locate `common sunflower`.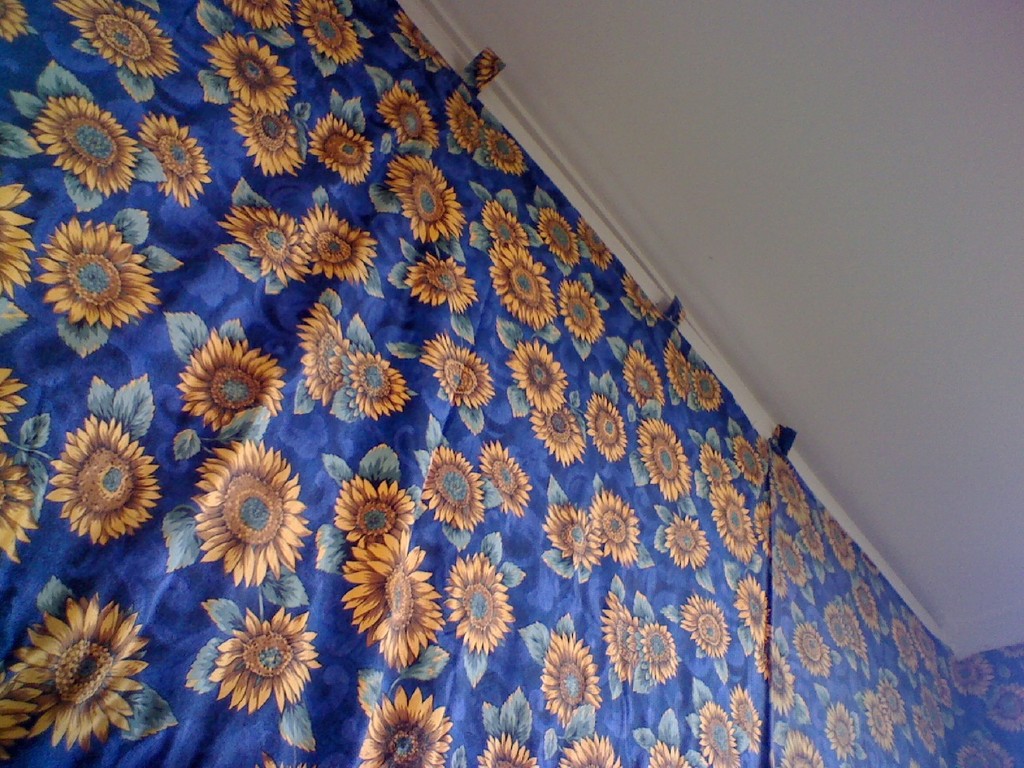
Bounding box: Rect(354, 694, 450, 764).
